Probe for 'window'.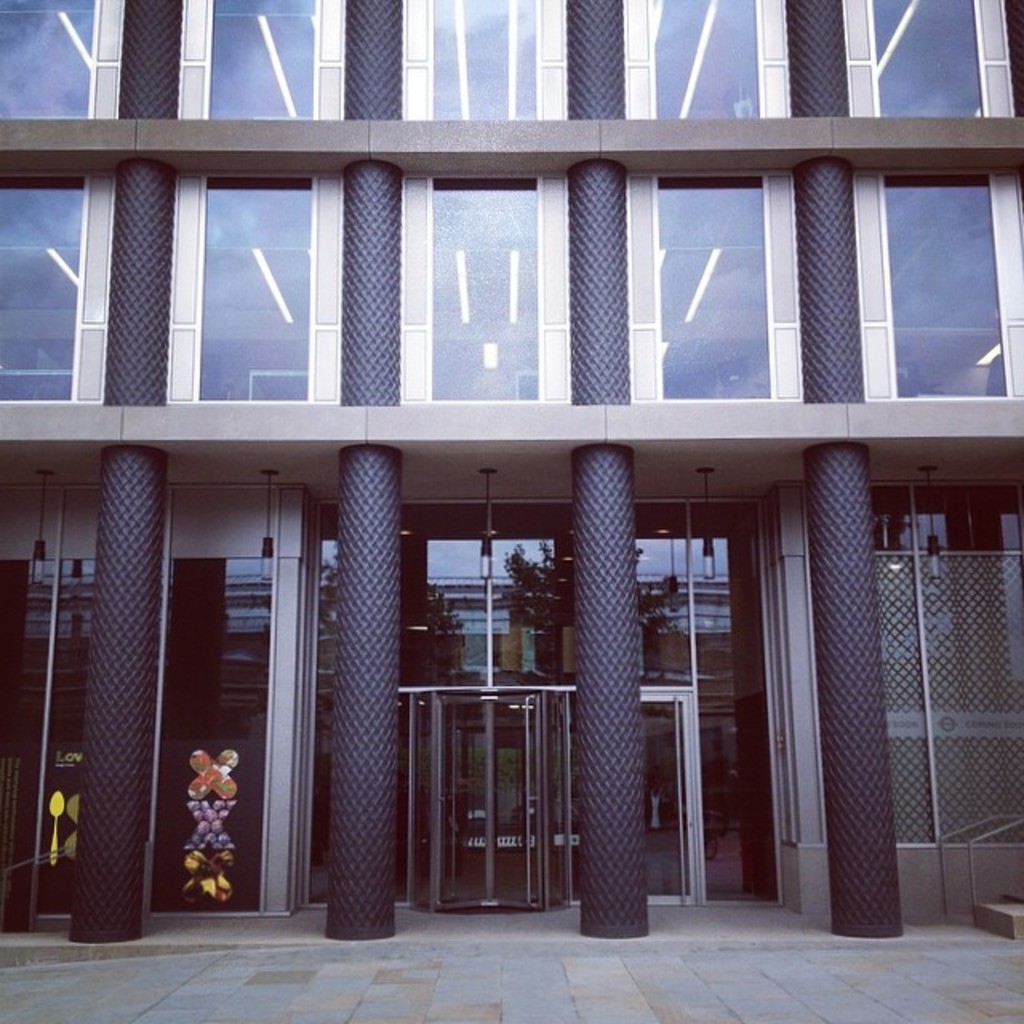
Probe result: [848, 0, 1008, 104].
